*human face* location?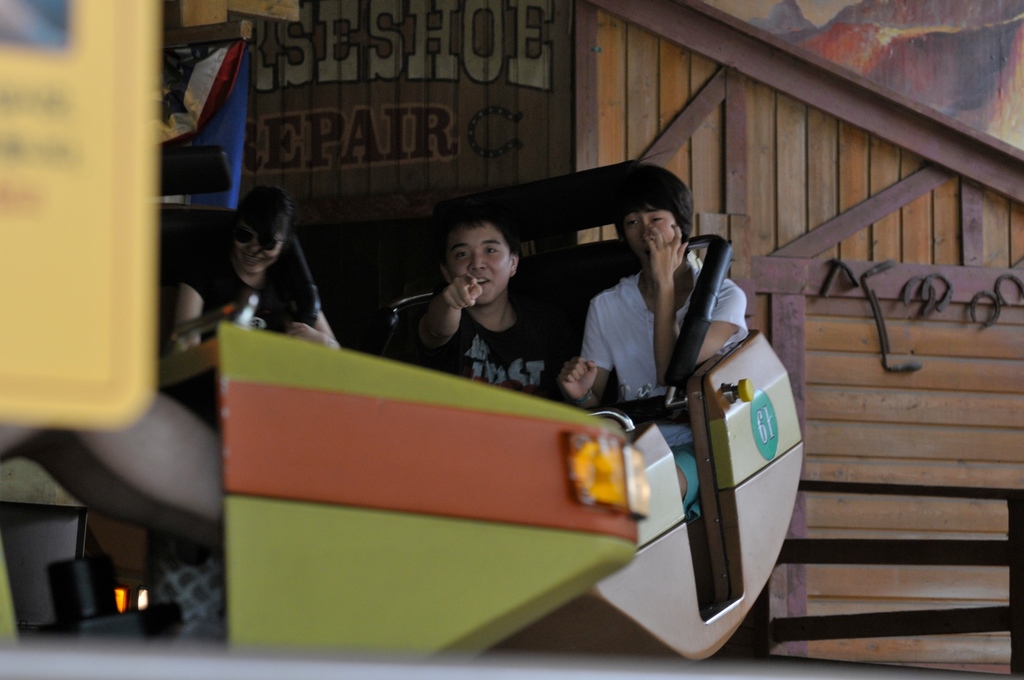
(x1=230, y1=218, x2=284, y2=271)
